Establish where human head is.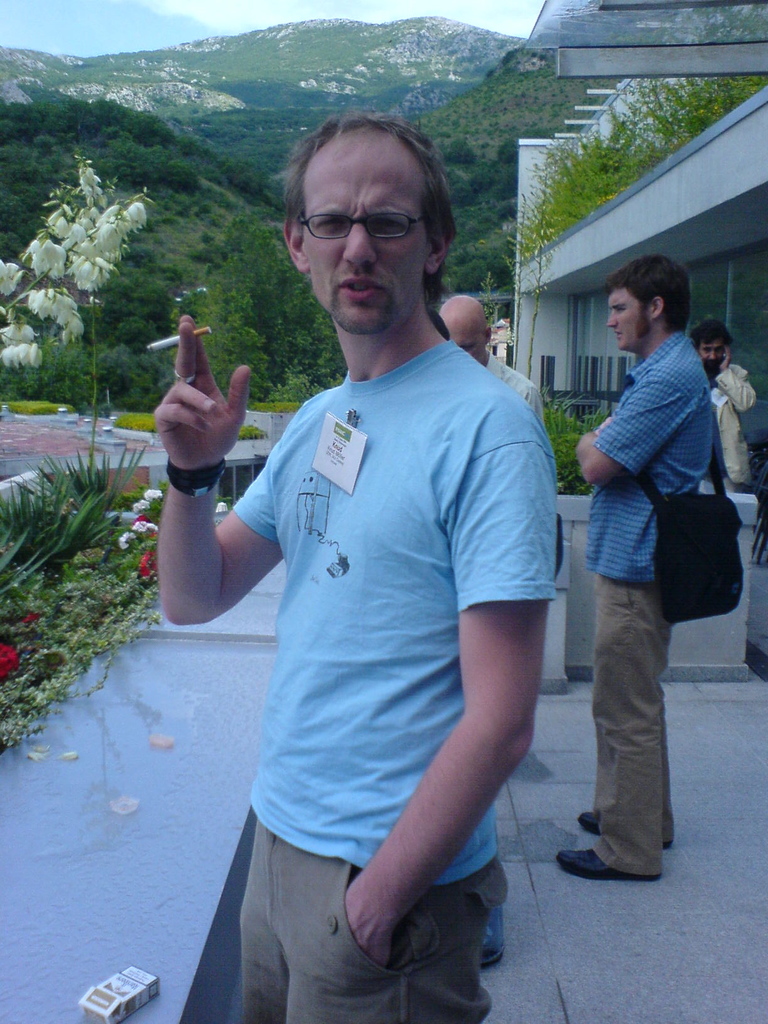
Established at rect(609, 253, 691, 351).
